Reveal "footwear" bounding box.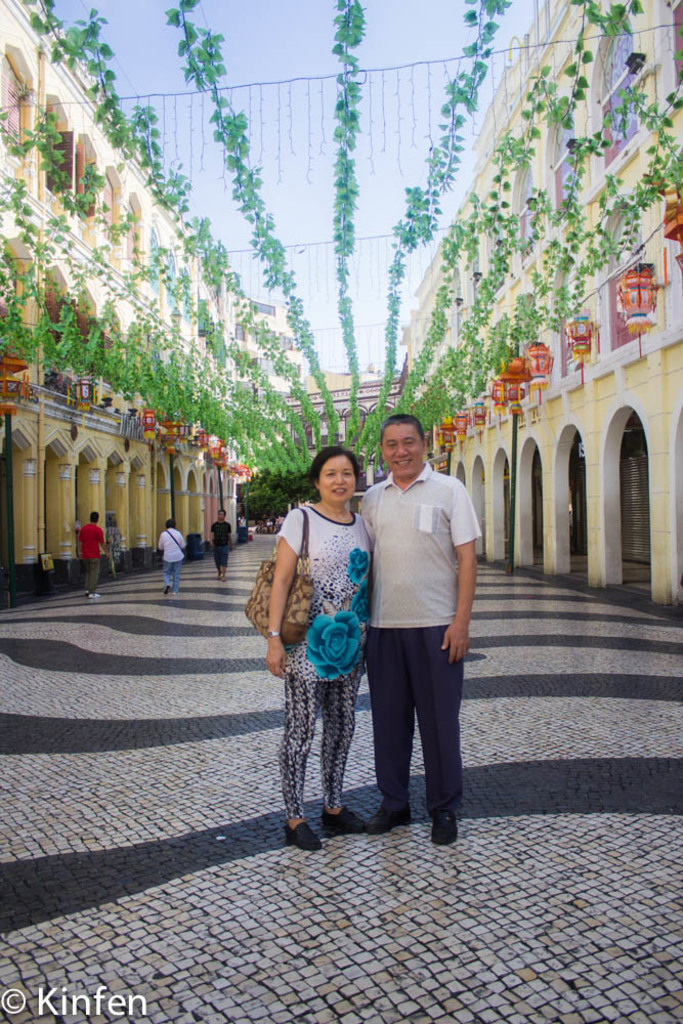
Revealed: (324, 801, 369, 838).
